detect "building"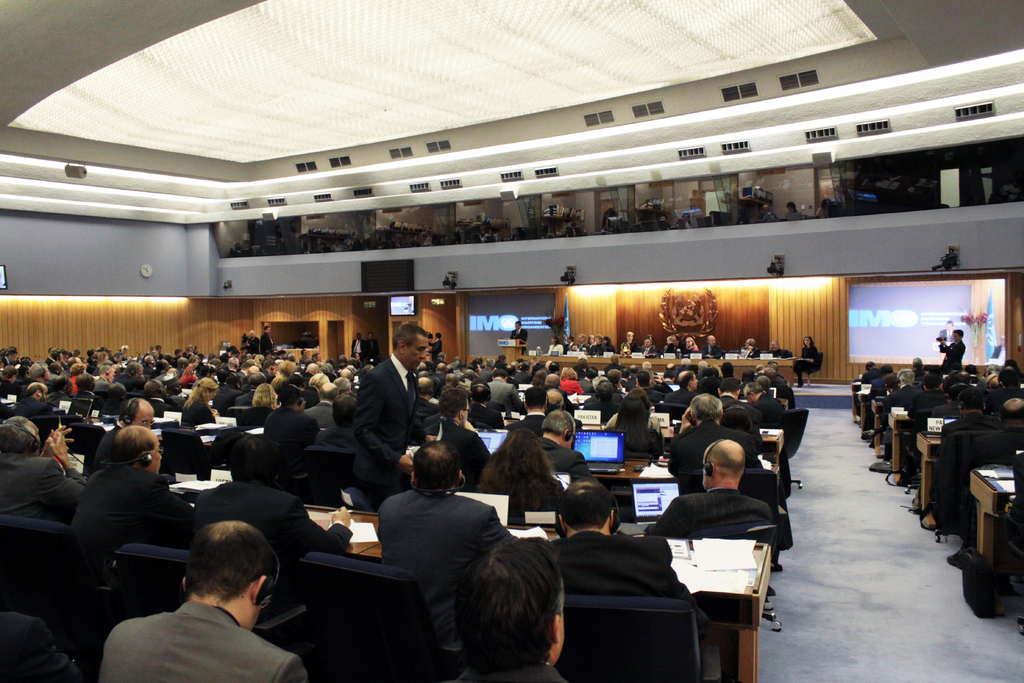
<box>0,0,1023,682</box>
